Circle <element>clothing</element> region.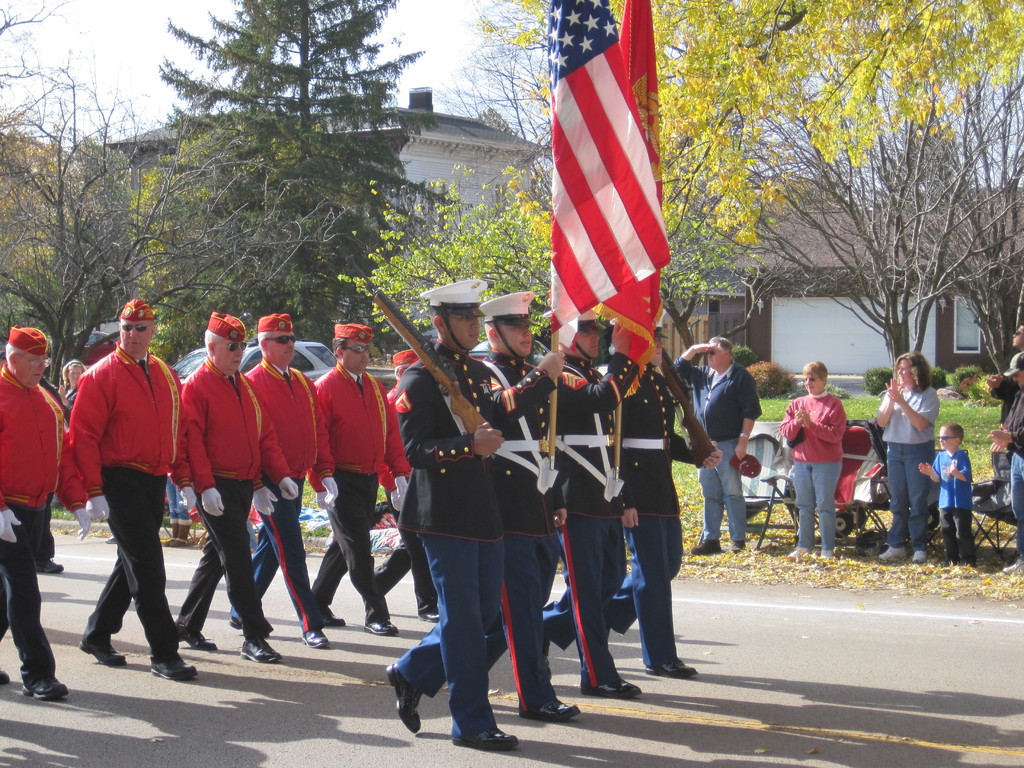
Region: [x1=675, y1=359, x2=757, y2=545].
